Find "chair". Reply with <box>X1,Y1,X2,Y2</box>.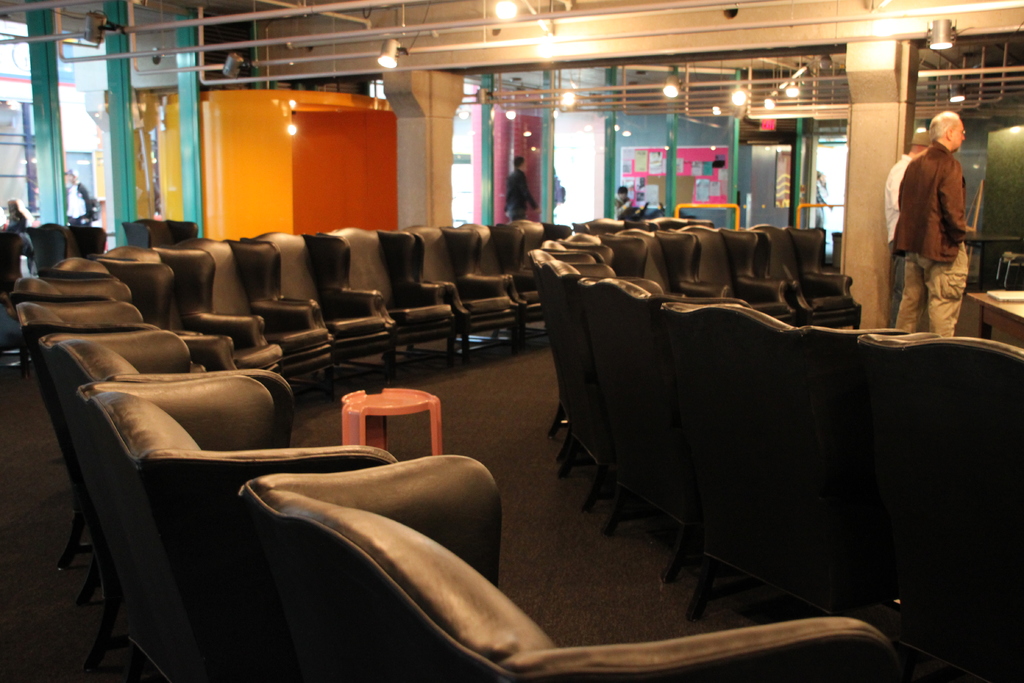
<box>510,215,557,342</box>.
